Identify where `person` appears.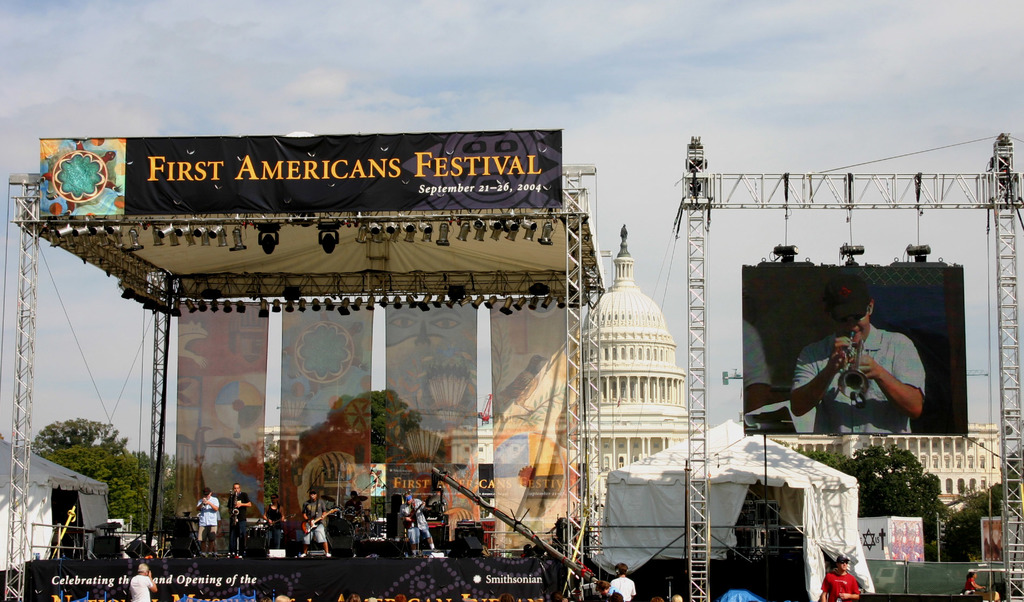
Appears at rect(819, 557, 861, 601).
